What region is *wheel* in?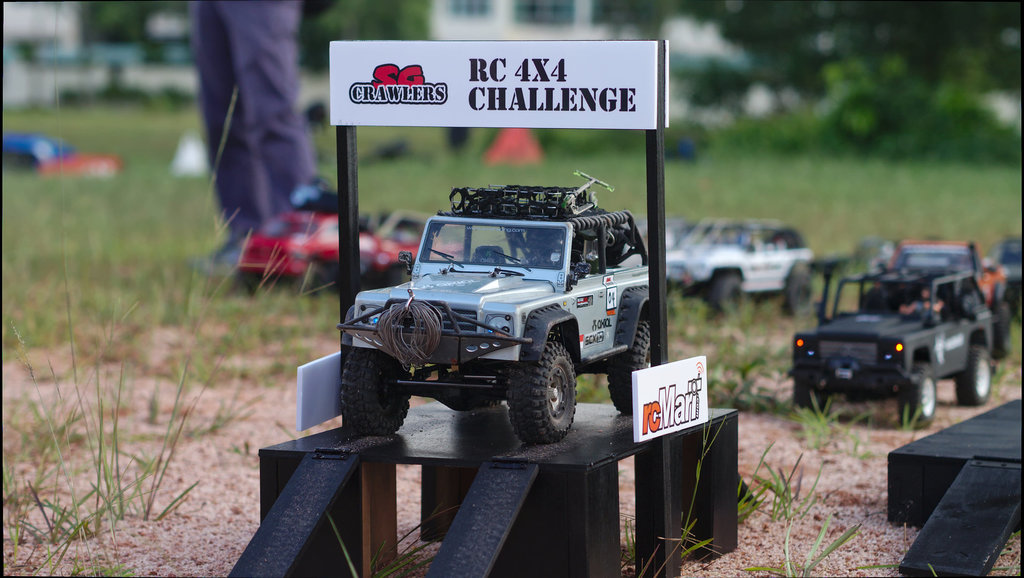
bbox=[896, 361, 940, 428].
